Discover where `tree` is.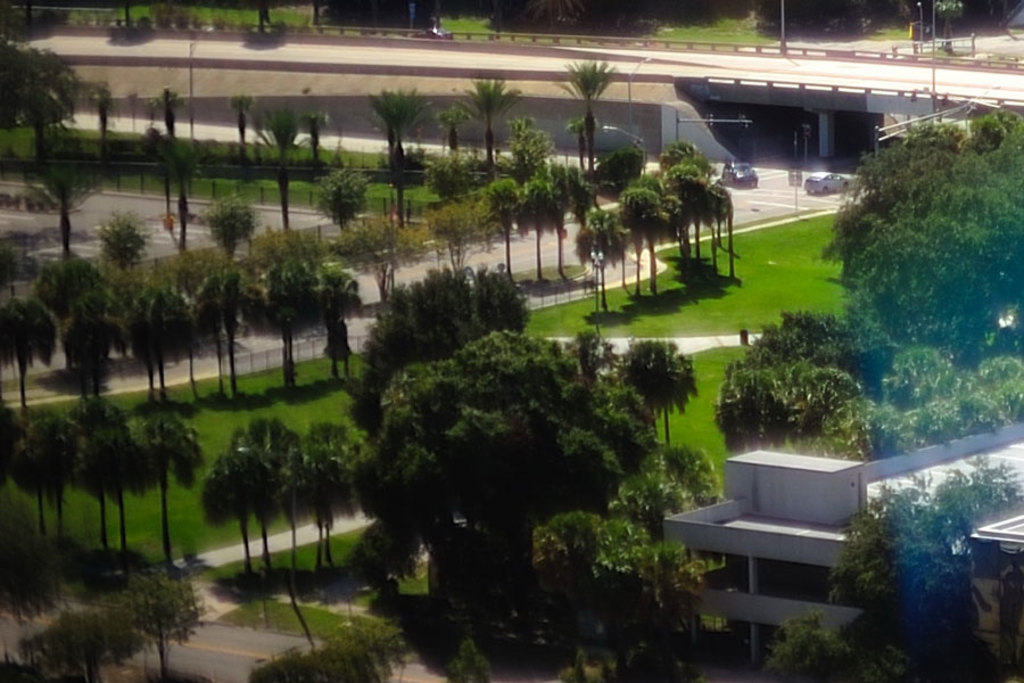
Discovered at bbox(198, 186, 257, 274).
